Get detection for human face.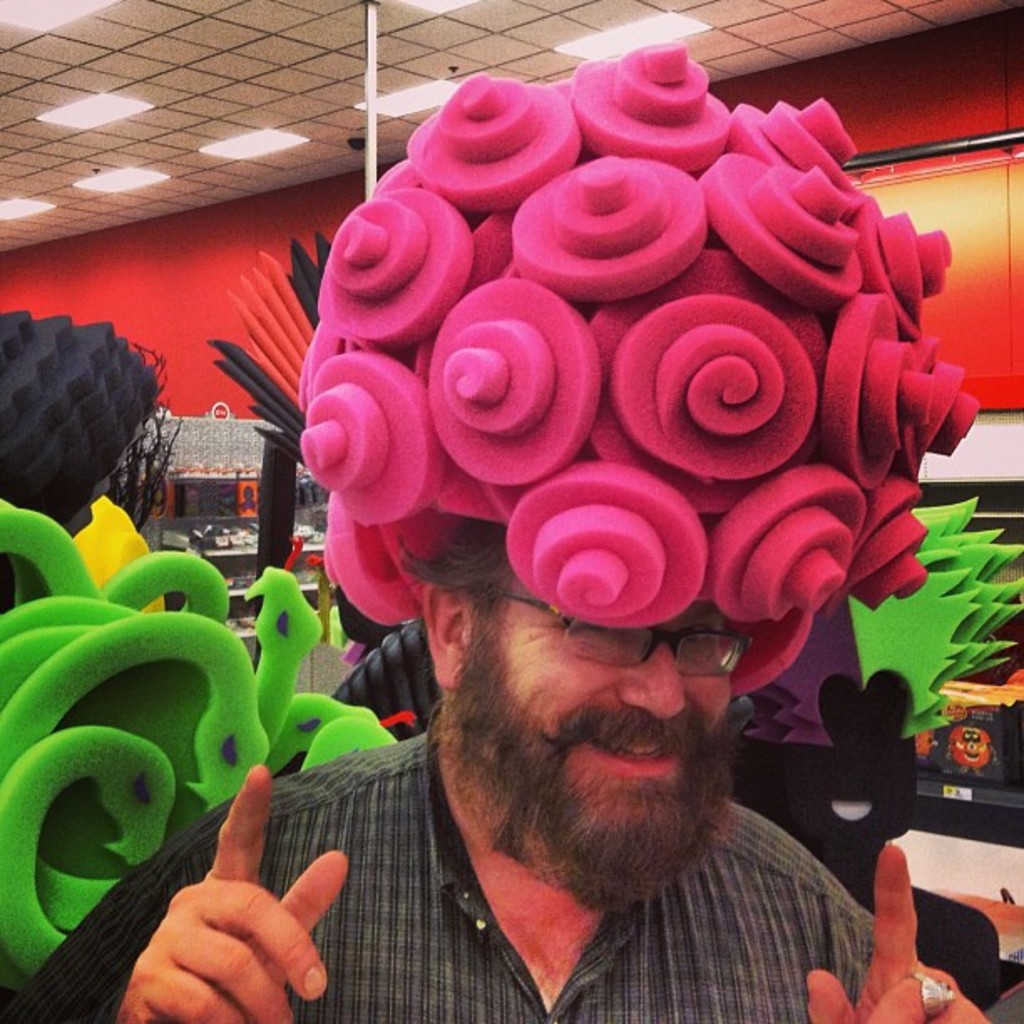
Detection: {"x1": 467, "y1": 572, "x2": 745, "y2": 850}.
